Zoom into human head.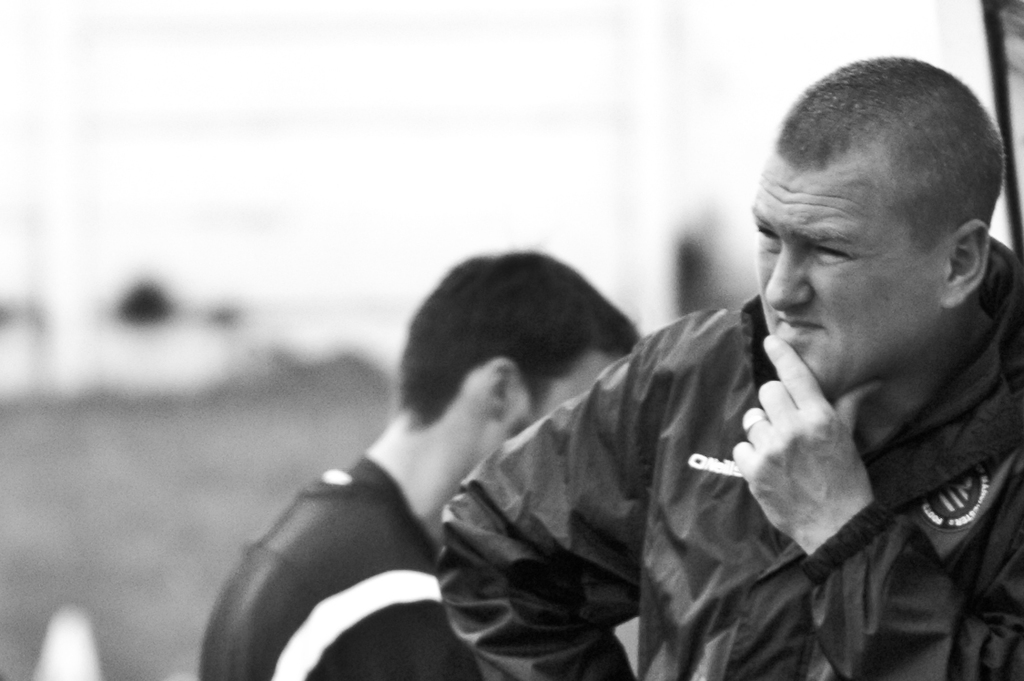
Zoom target: bbox=[393, 248, 643, 469].
